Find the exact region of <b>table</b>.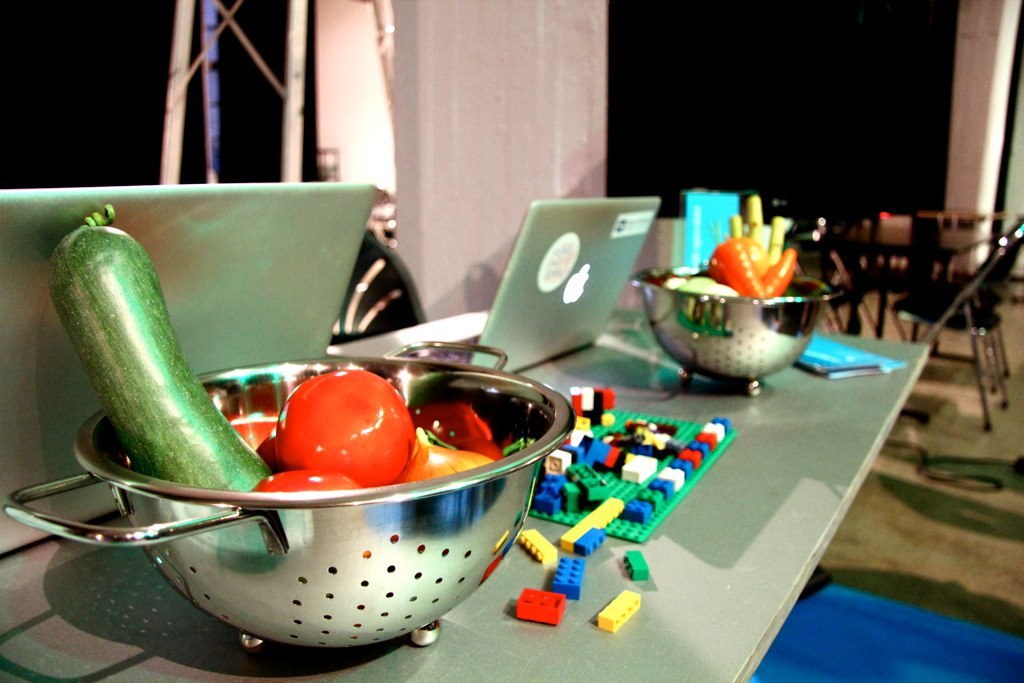
Exact region: <region>244, 228, 960, 679</region>.
